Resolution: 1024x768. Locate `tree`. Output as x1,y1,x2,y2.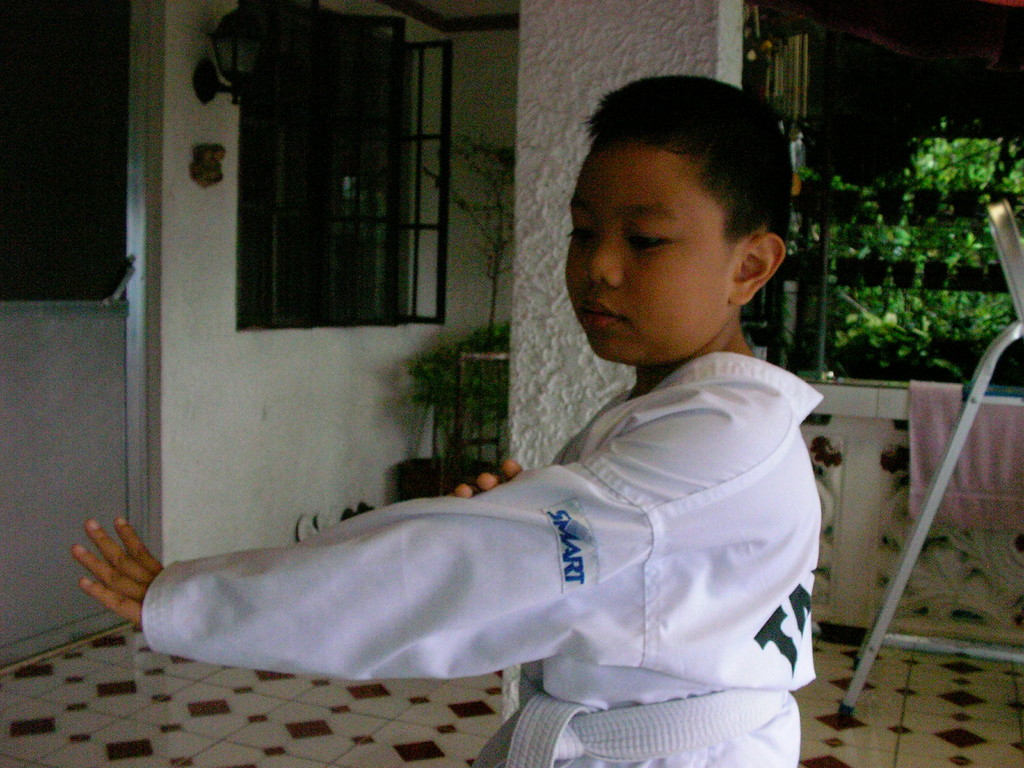
803,98,1023,380.
